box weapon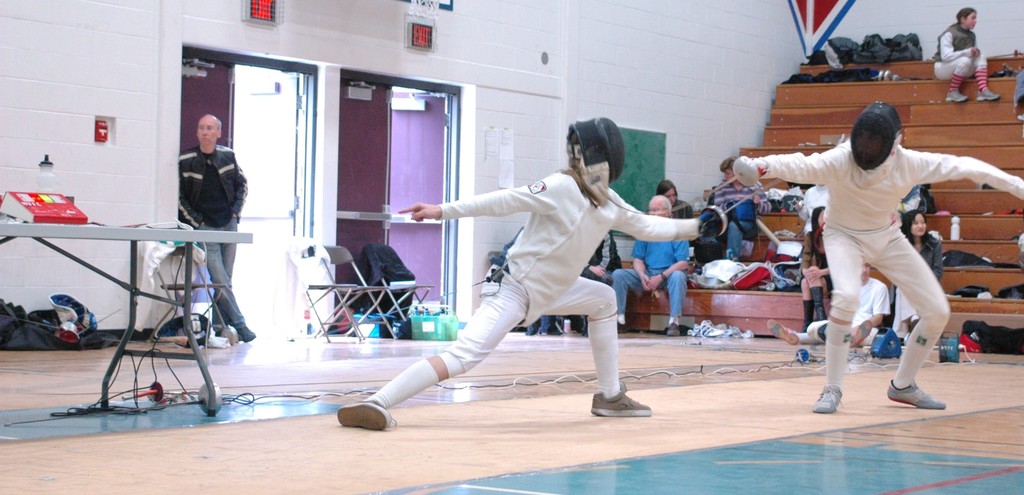
(701,174,781,239)
